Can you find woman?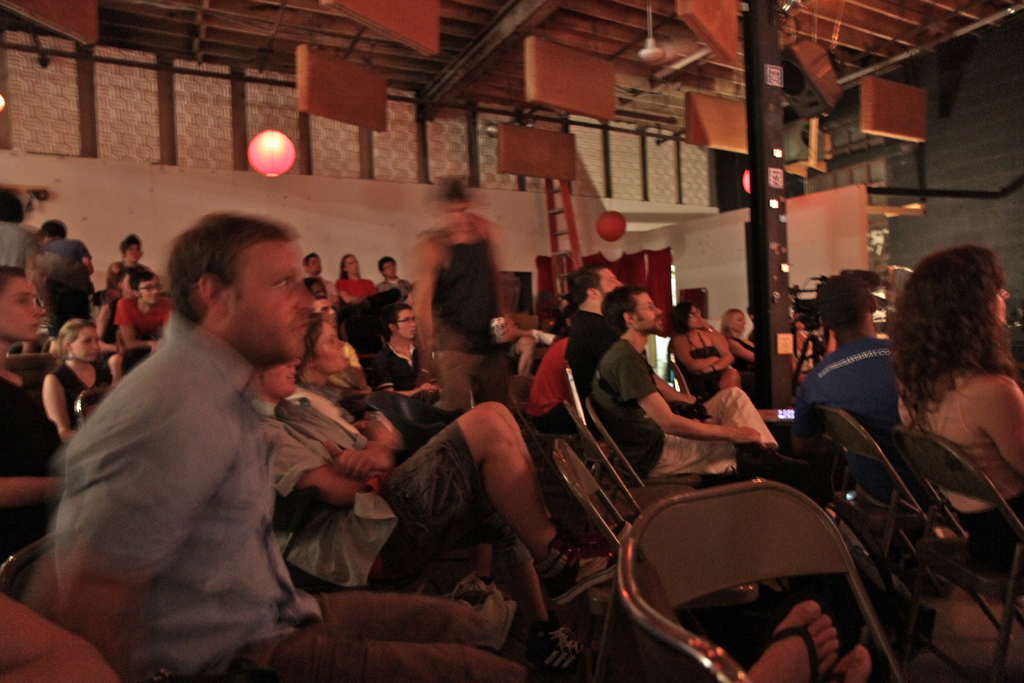
Yes, bounding box: crop(666, 302, 739, 403).
